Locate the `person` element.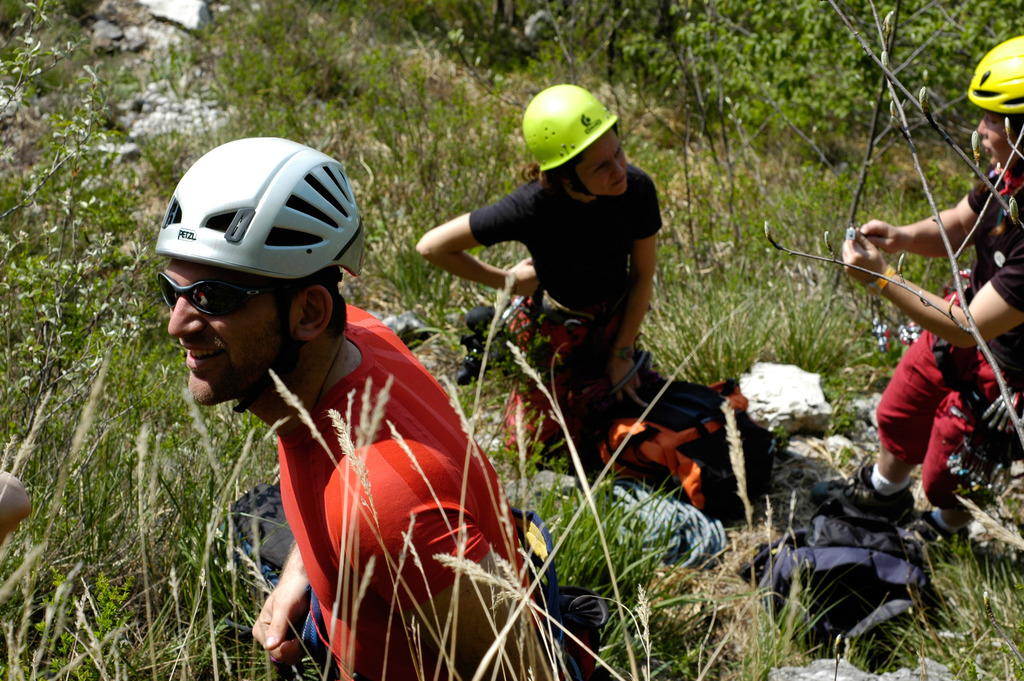
Element bbox: crop(152, 137, 570, 680).
